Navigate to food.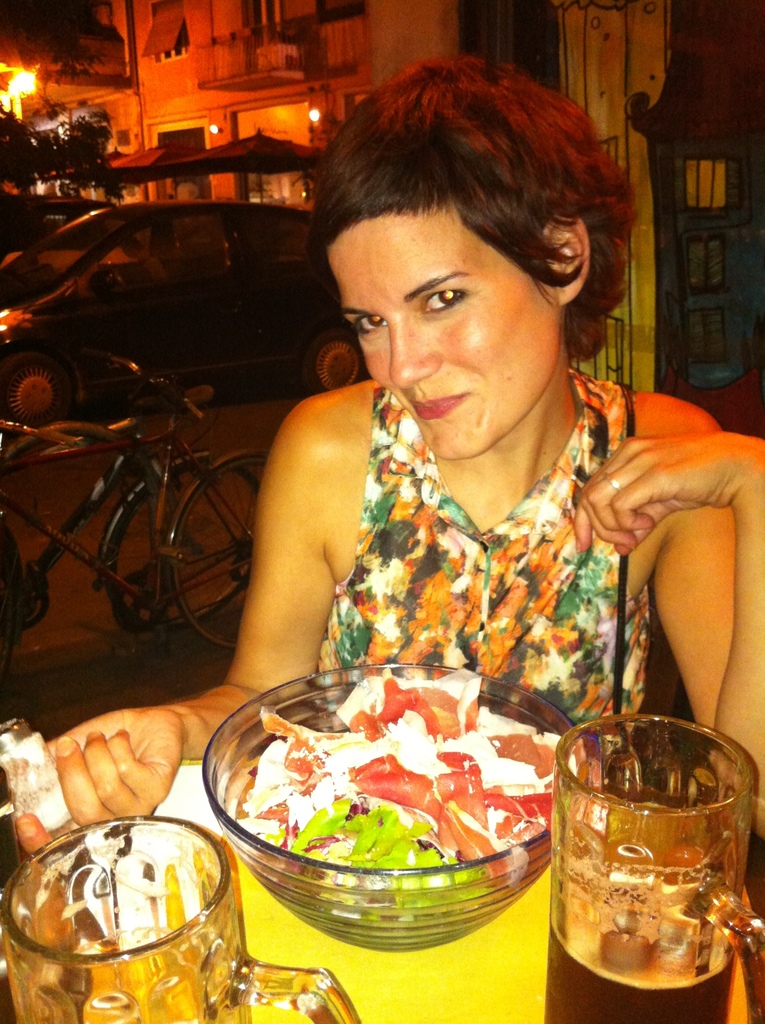
Navigation target: locate(236, 679, 564, 891).
